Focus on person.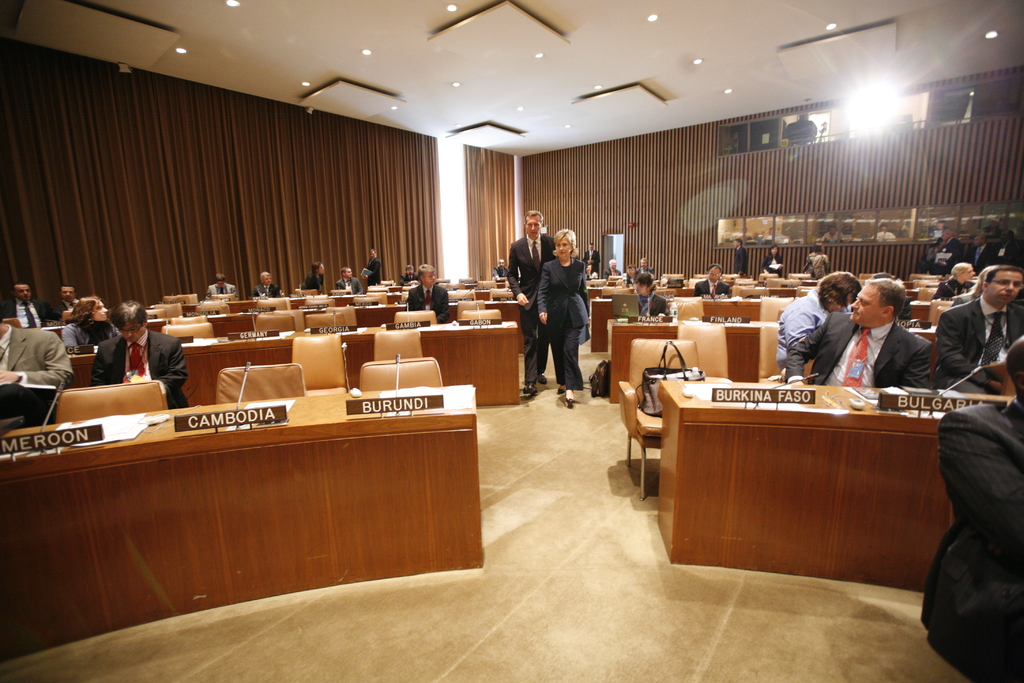
Focused at select_region(918, 334, 1023, 682).
